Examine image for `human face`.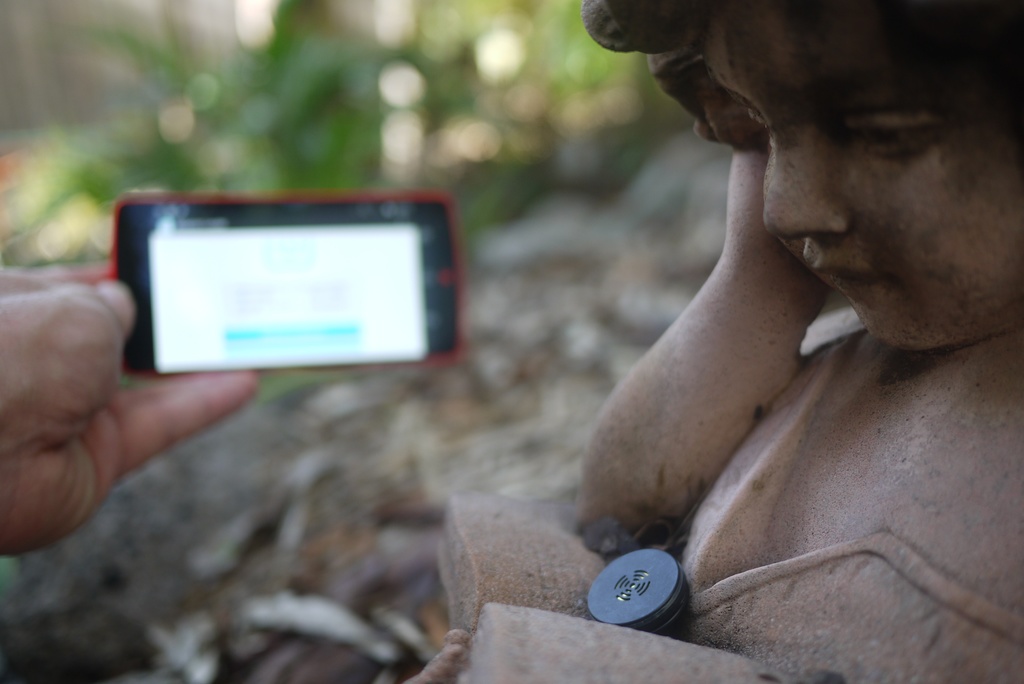
Examination result: (728, 36, 1023, 371).
